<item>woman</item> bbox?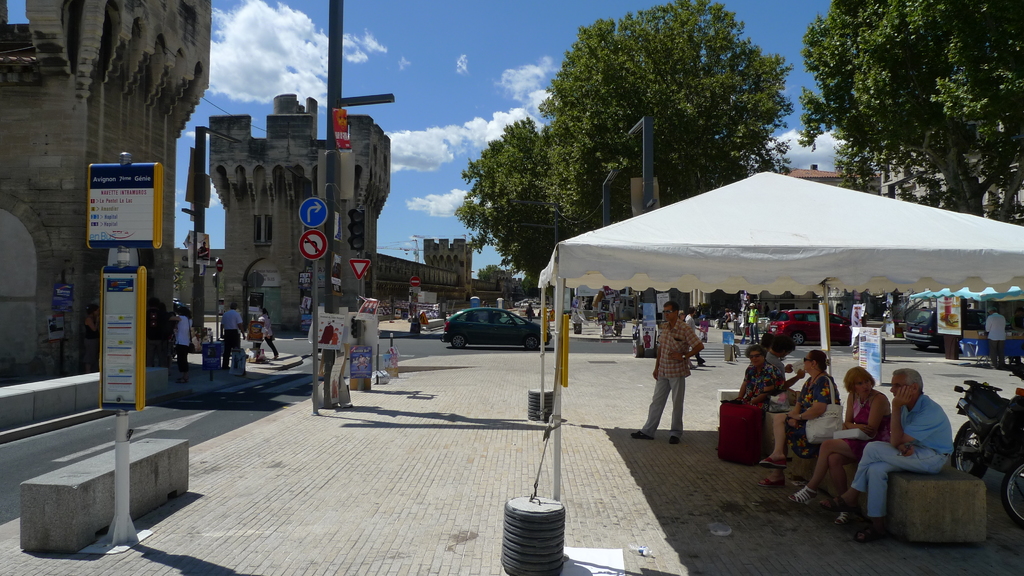
<bbox>760, 346, 842, 481</bbox>
